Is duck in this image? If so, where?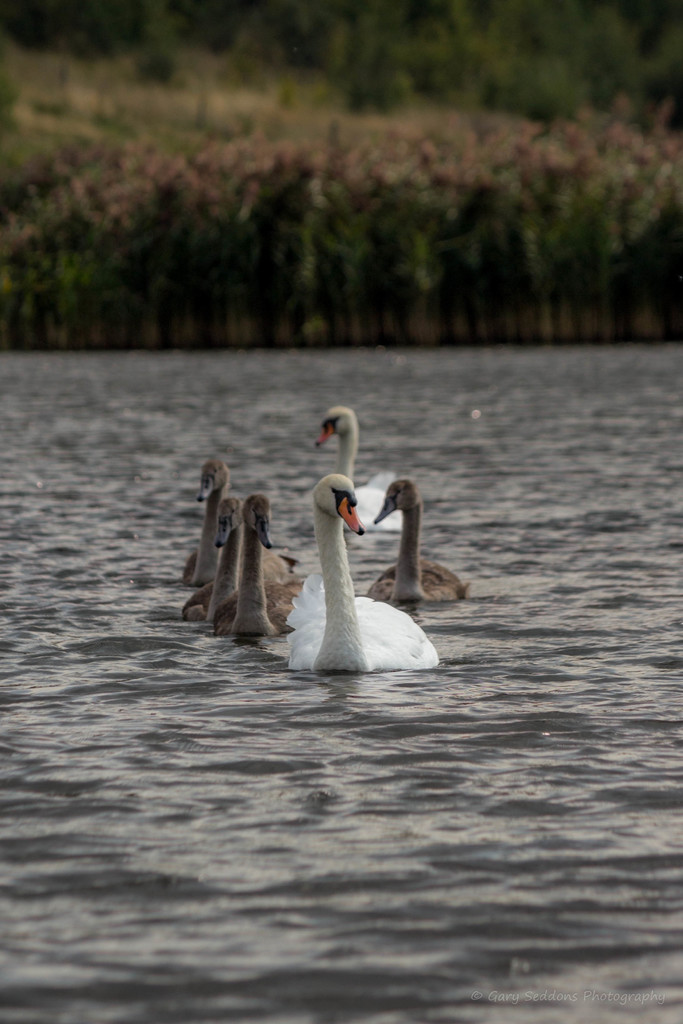
Yes, at [left=317, top=405, right=417, bottom=535].
